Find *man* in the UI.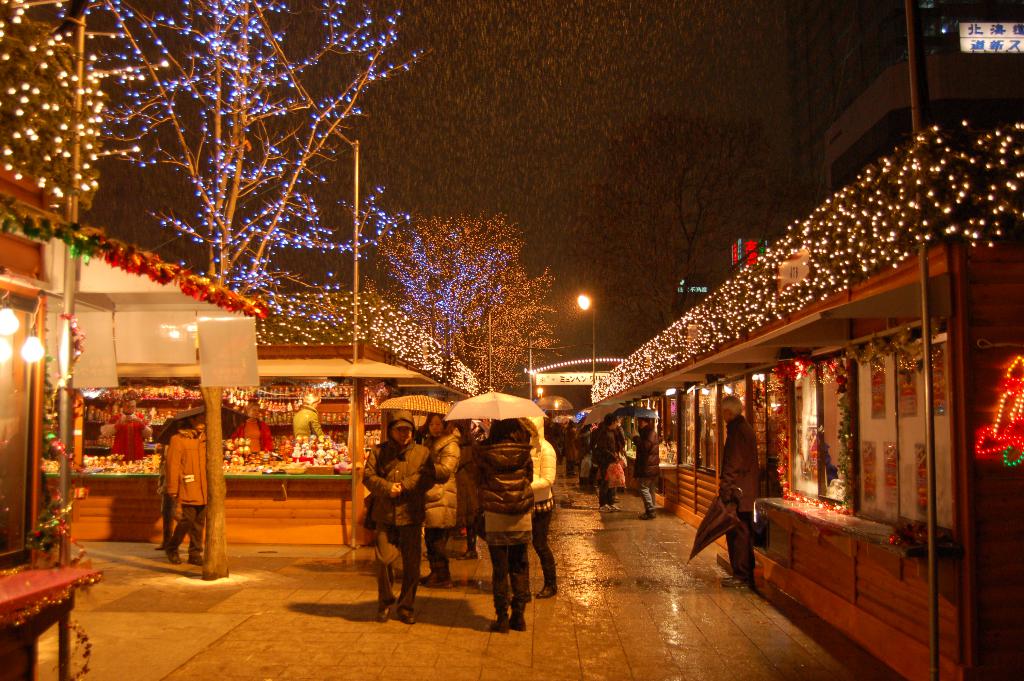
UI element at [360, 427, 439, 627].
